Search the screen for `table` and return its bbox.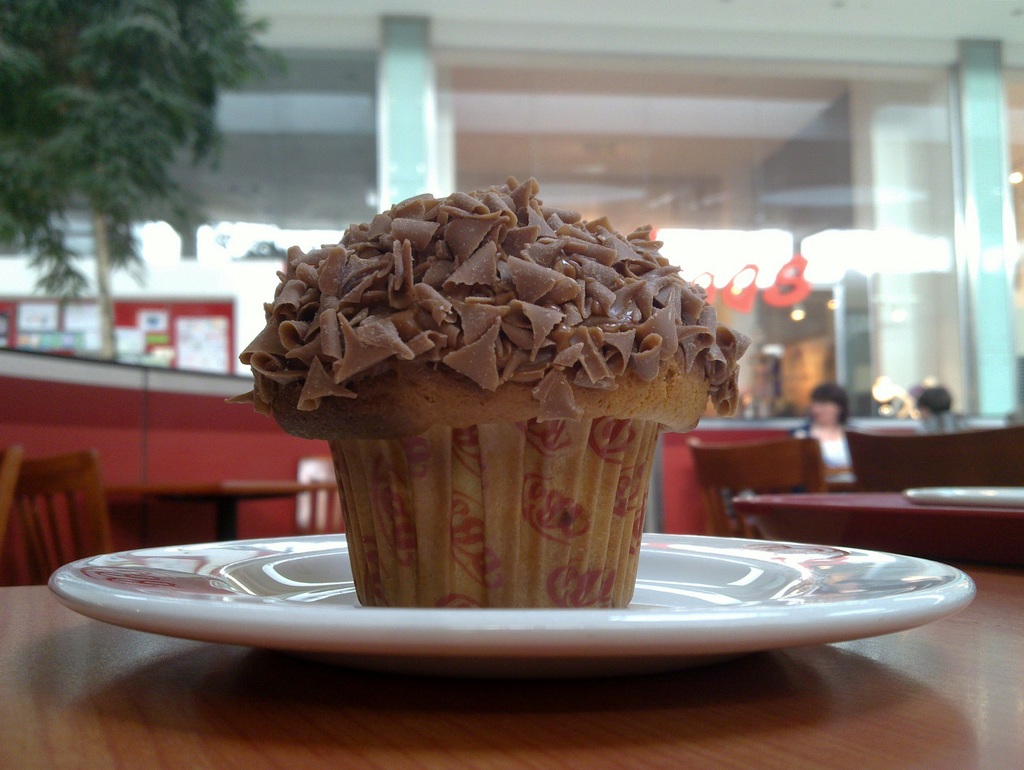
Found: Rect(731, 489, 1023, 568).
